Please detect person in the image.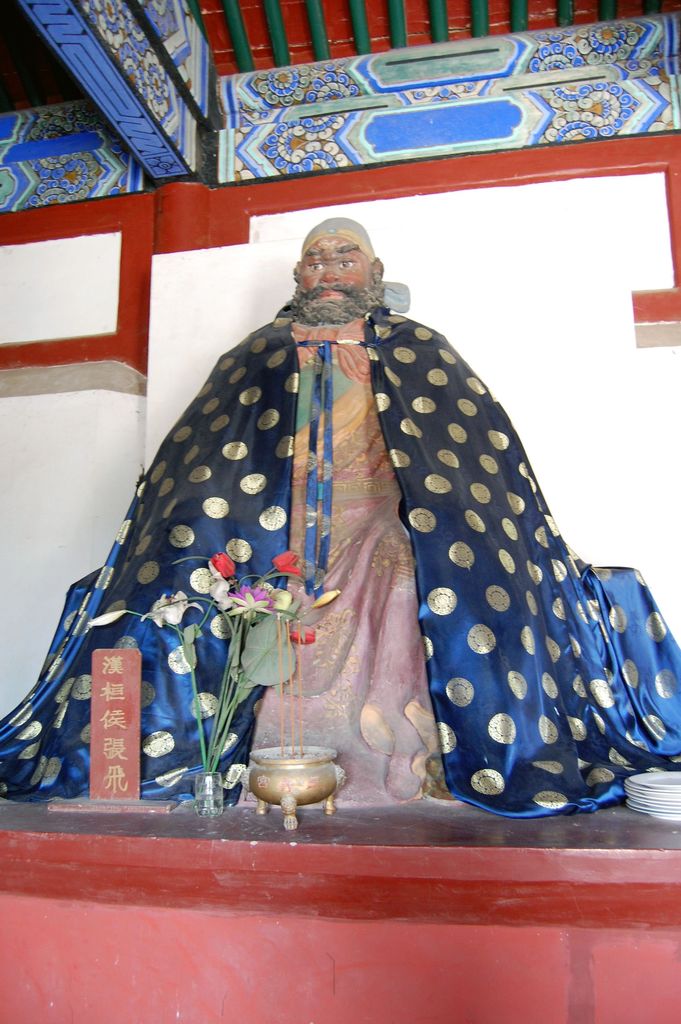
bbox(0, 220, 680, 810).
